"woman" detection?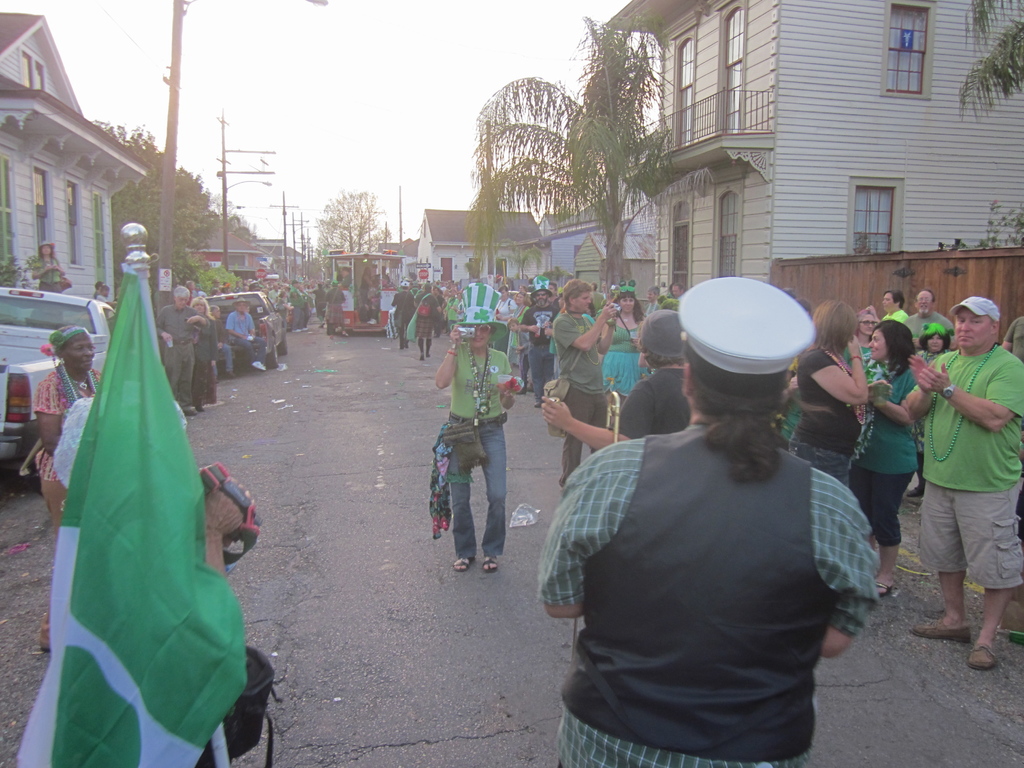
region(30, 325, 106, 658)
